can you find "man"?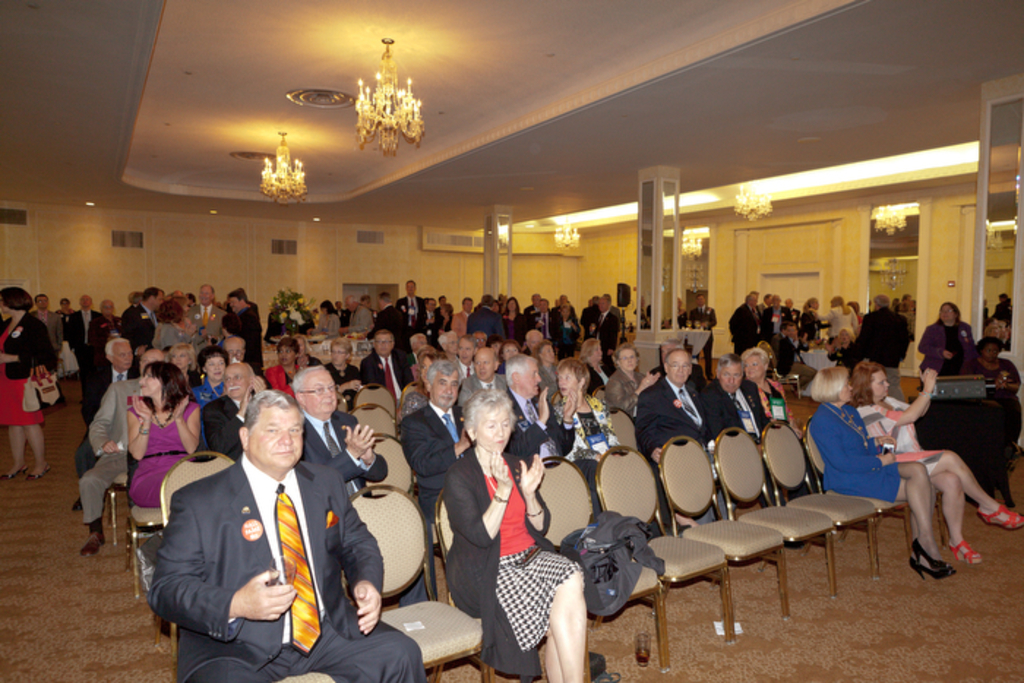
Yes, bounding box: (777,323,816,377).
